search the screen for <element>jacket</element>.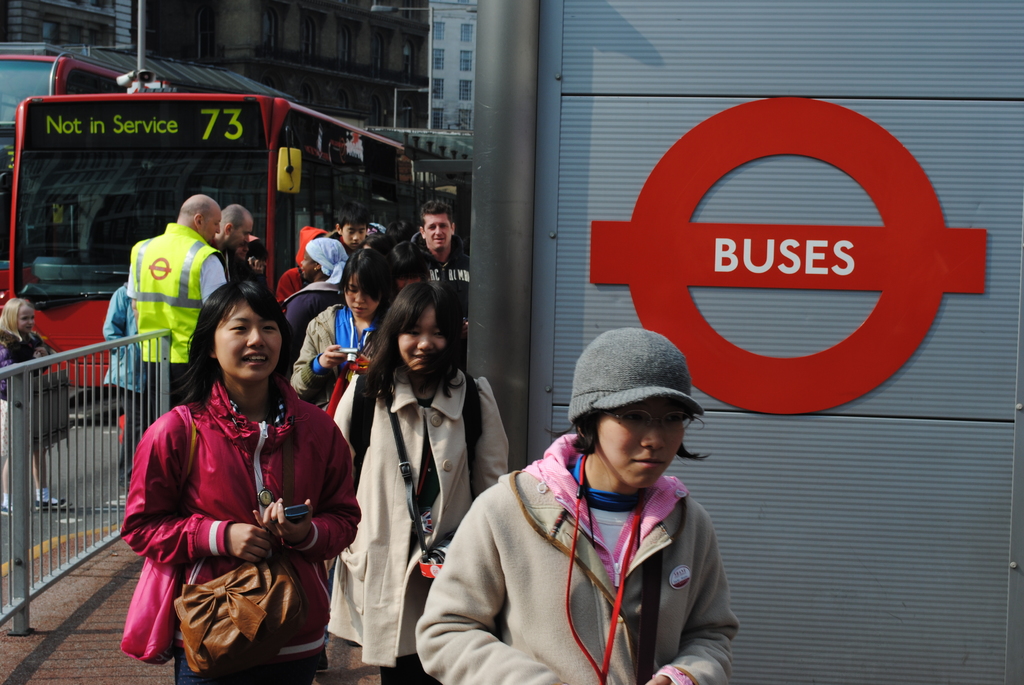
Found at (283,300,392,400).
